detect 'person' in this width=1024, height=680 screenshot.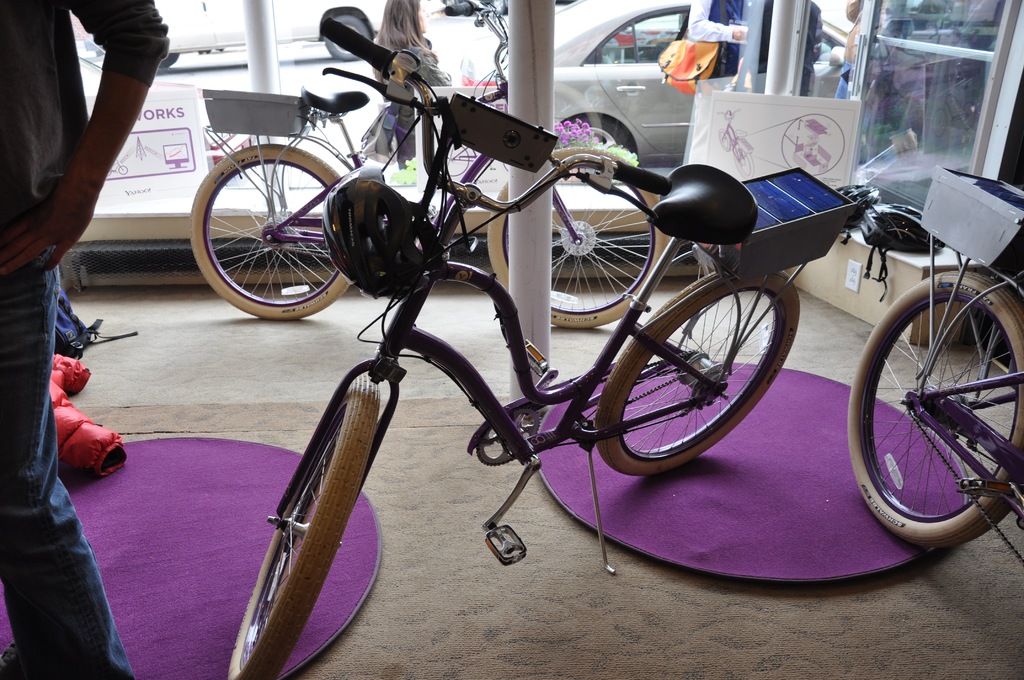
Detection: rect(0, 0, 184, 679).
